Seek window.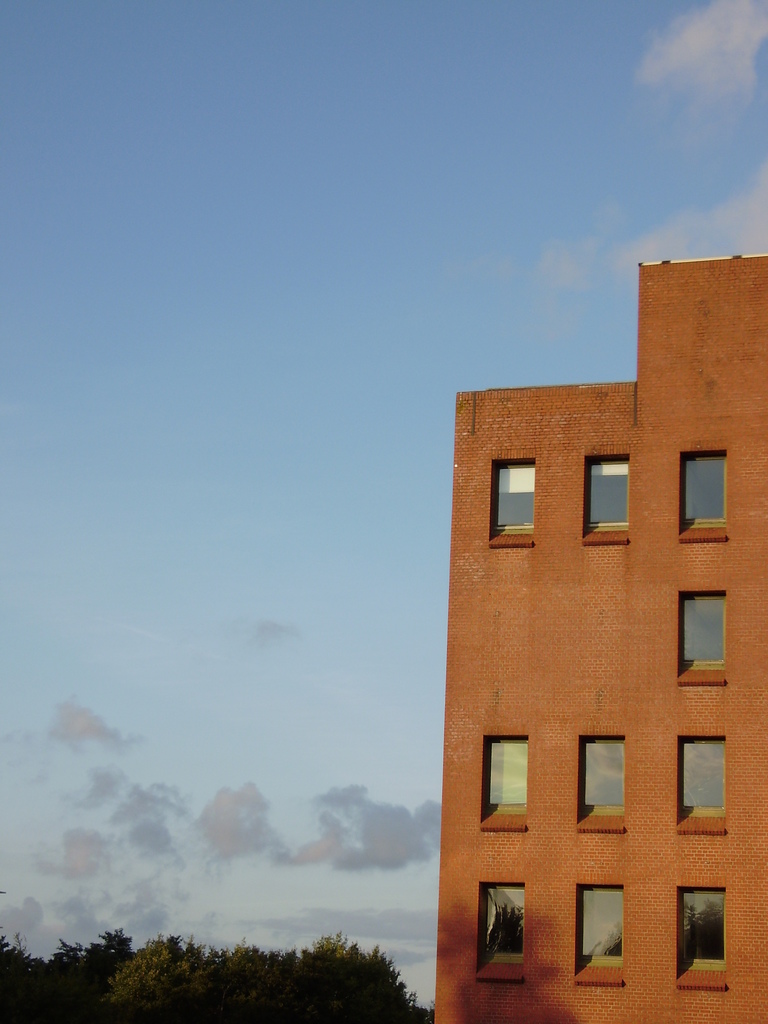
pyautogui.locateOnScreen(677, 447, 730, 541).
